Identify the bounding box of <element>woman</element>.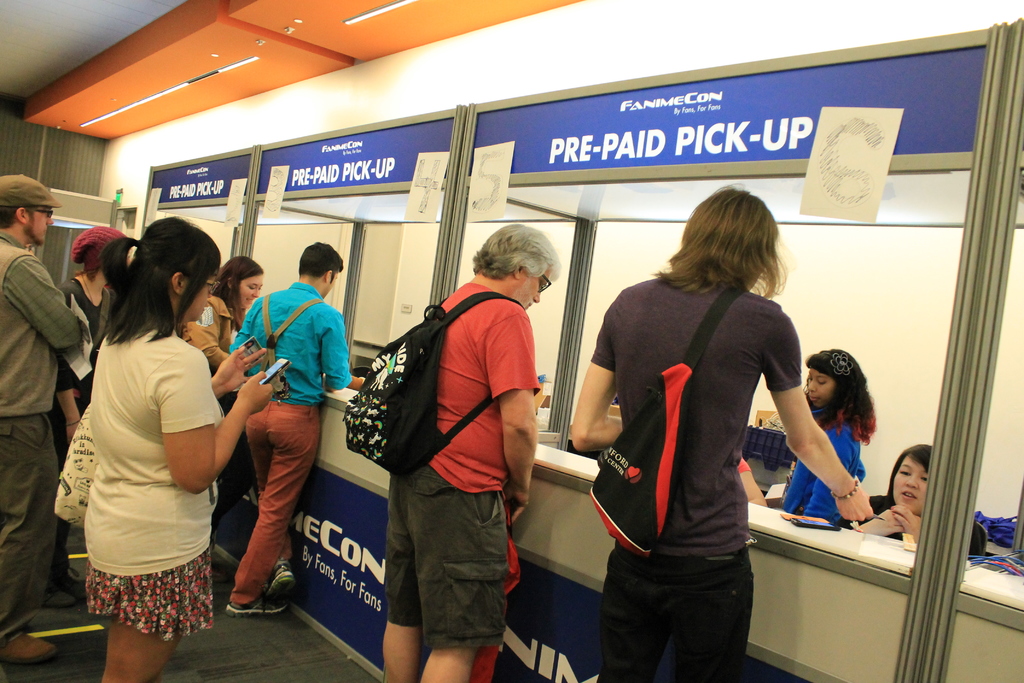
{"left": 194, "top": 254, "right": 276, "bottom": 559}.
